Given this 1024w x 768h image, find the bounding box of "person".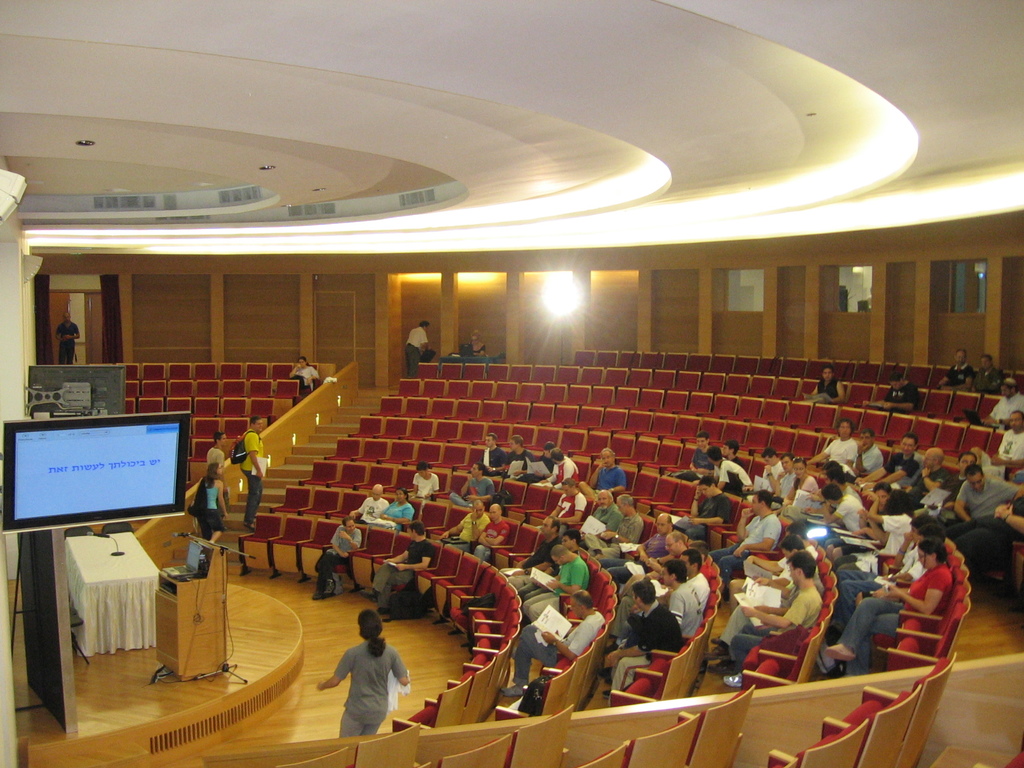
bbox=(505, 431, 534, 484).
